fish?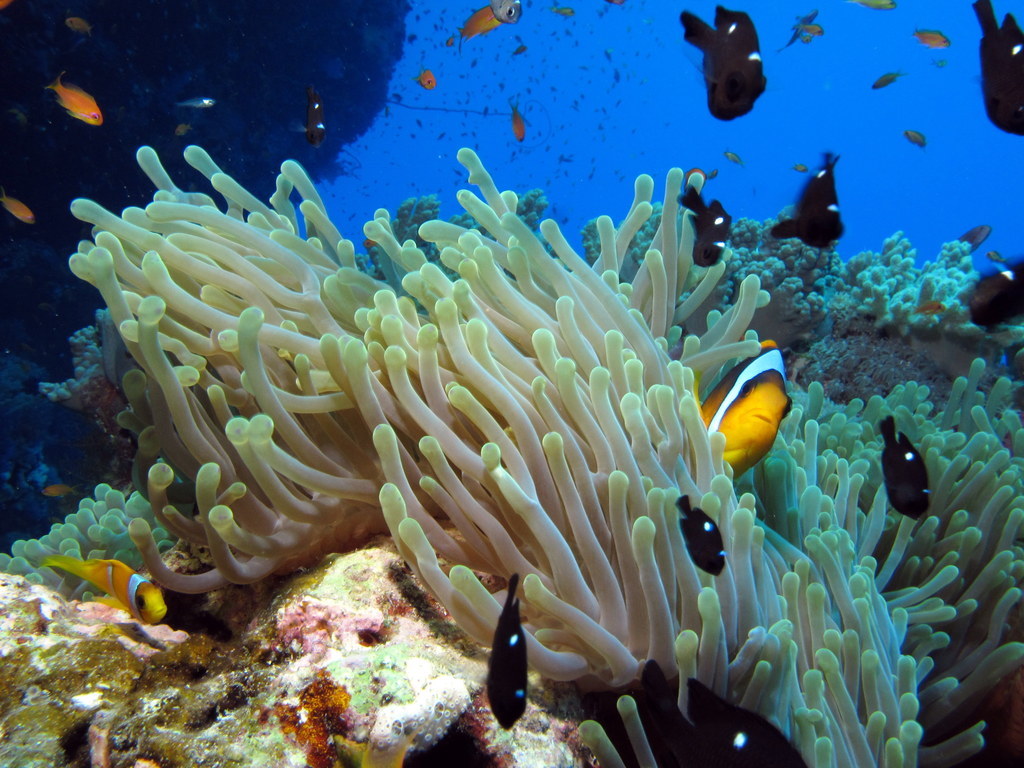
<bbox>304, 89, 331, 152</bbox>
